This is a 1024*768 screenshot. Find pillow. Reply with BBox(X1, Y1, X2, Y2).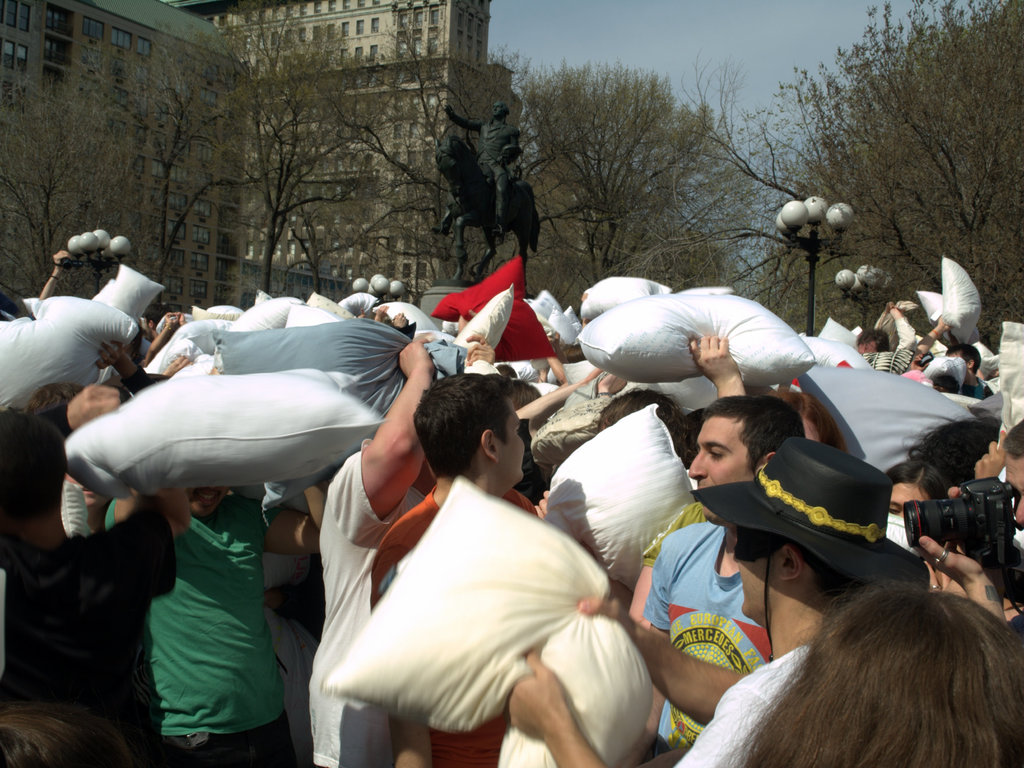
BBox(452, 286, 516, 373).
